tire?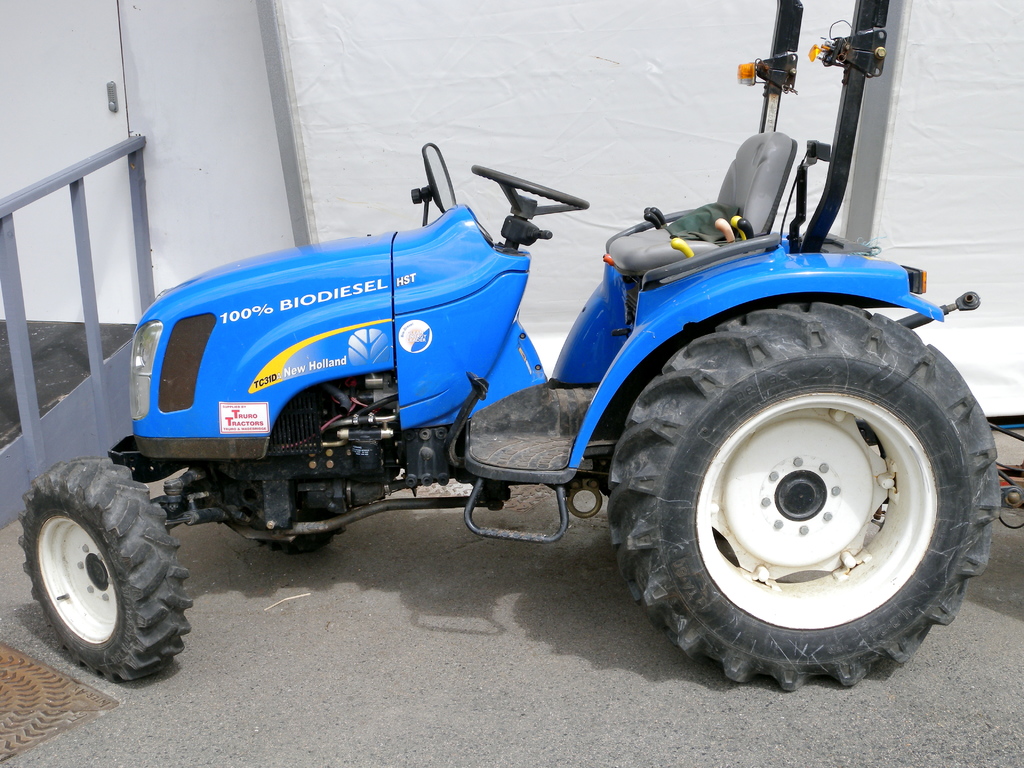
x1=19 y1=458 x2=195 y2=683
